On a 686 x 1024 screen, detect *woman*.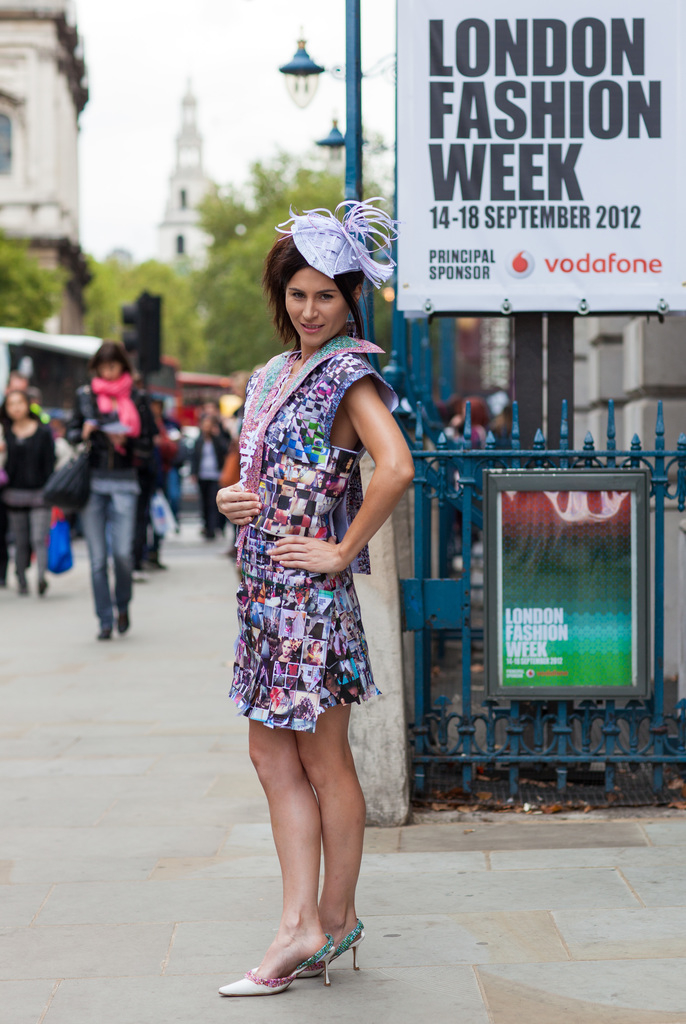
l=61, t=338, r=161, b=646.
